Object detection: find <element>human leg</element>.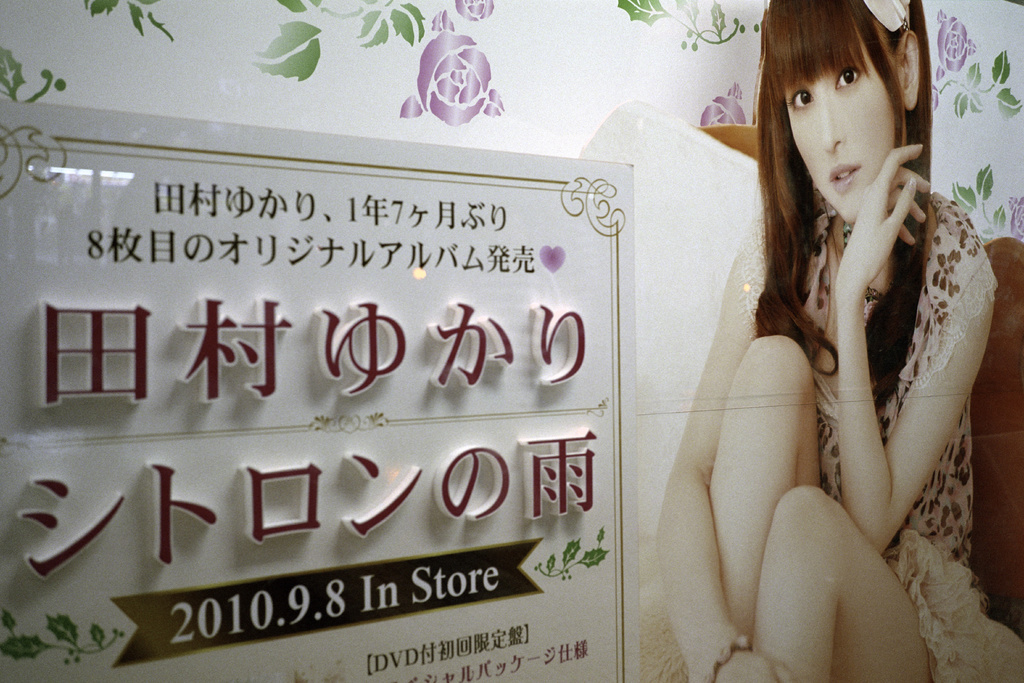
[x1=749, y1=488, x2=916, y2=682].
